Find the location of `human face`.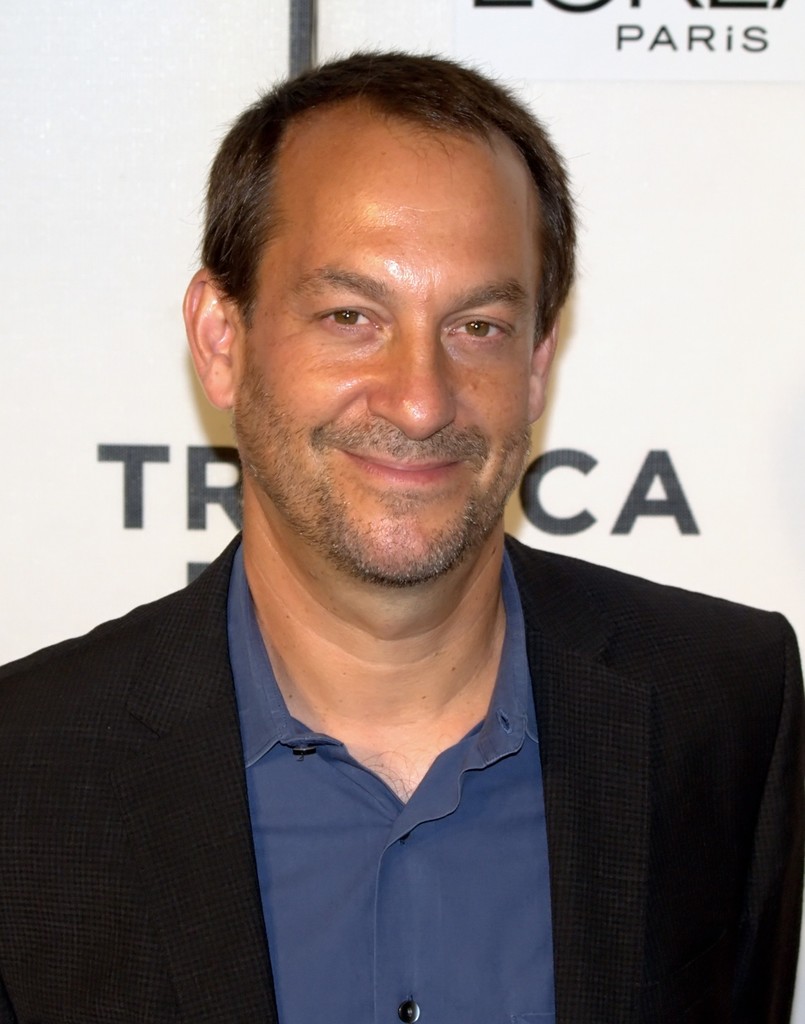
Location: bbox=(241, 125, 540, 574).
